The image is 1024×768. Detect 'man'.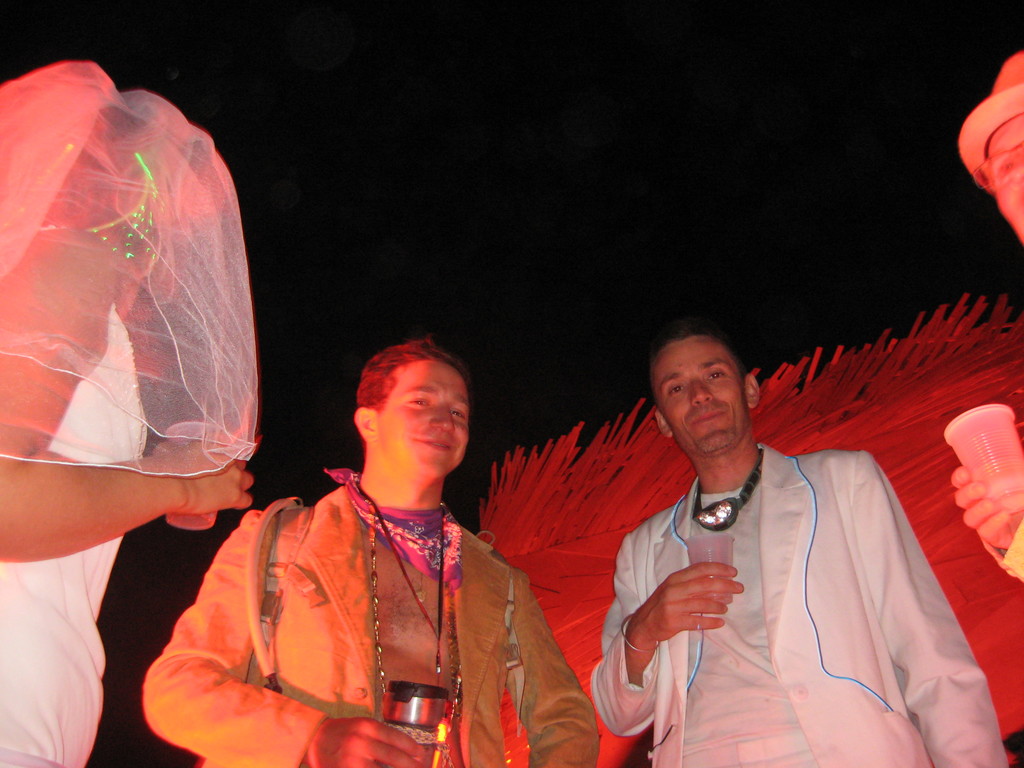
Detection: [left=182, top=318, right=563, bottom=767].
